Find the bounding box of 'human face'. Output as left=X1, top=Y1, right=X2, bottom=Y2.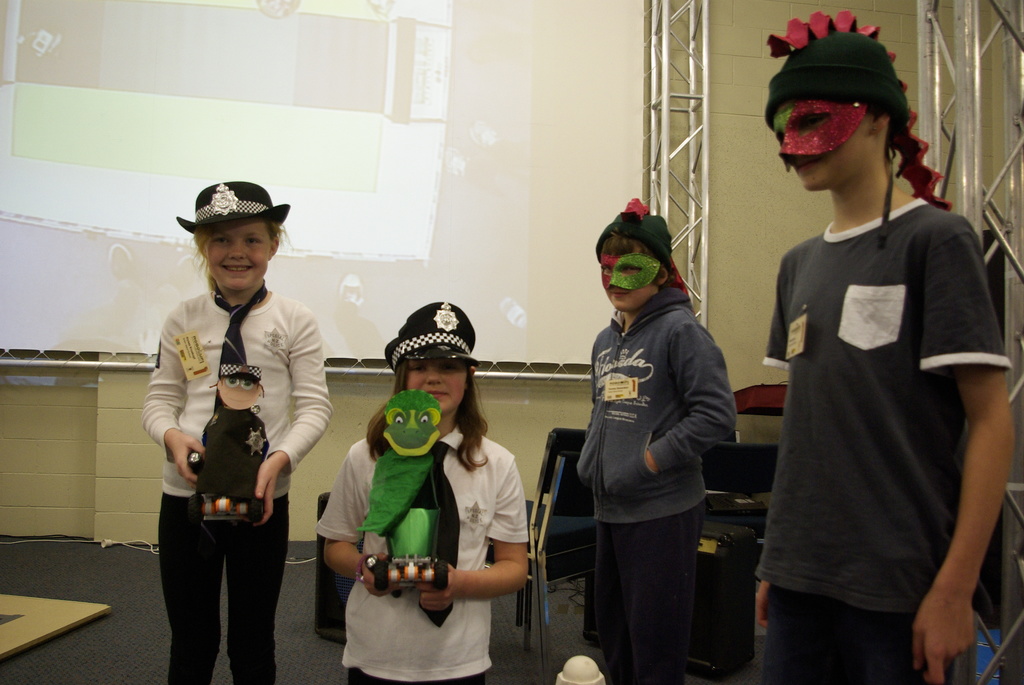
left=601, top=242, right=655, bottom=311.
